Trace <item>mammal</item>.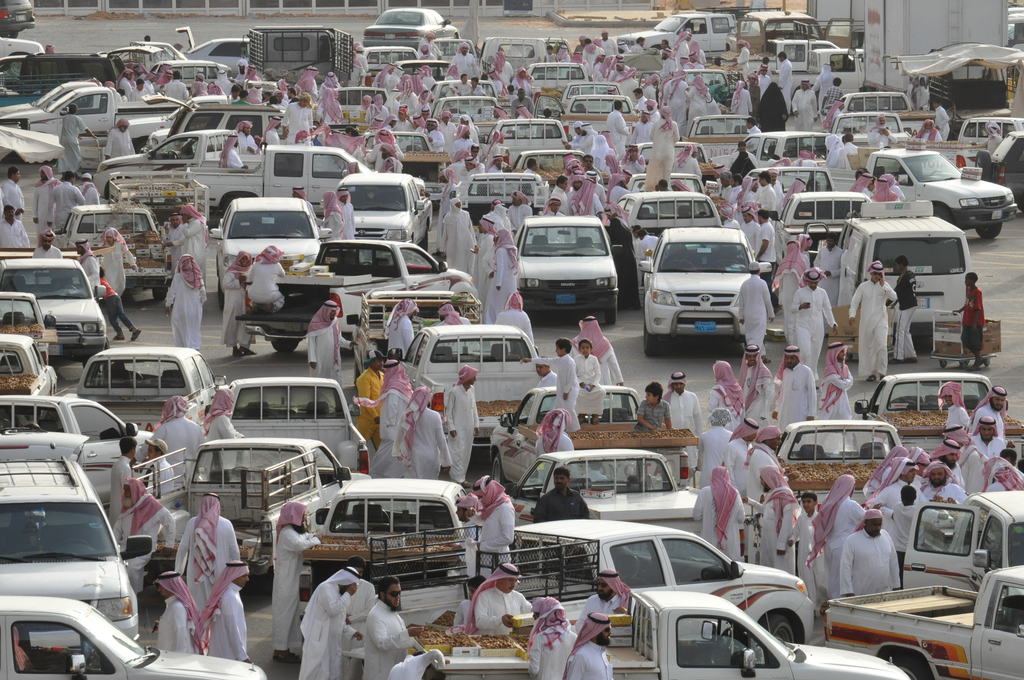
Traced to 151/570/198/655.
